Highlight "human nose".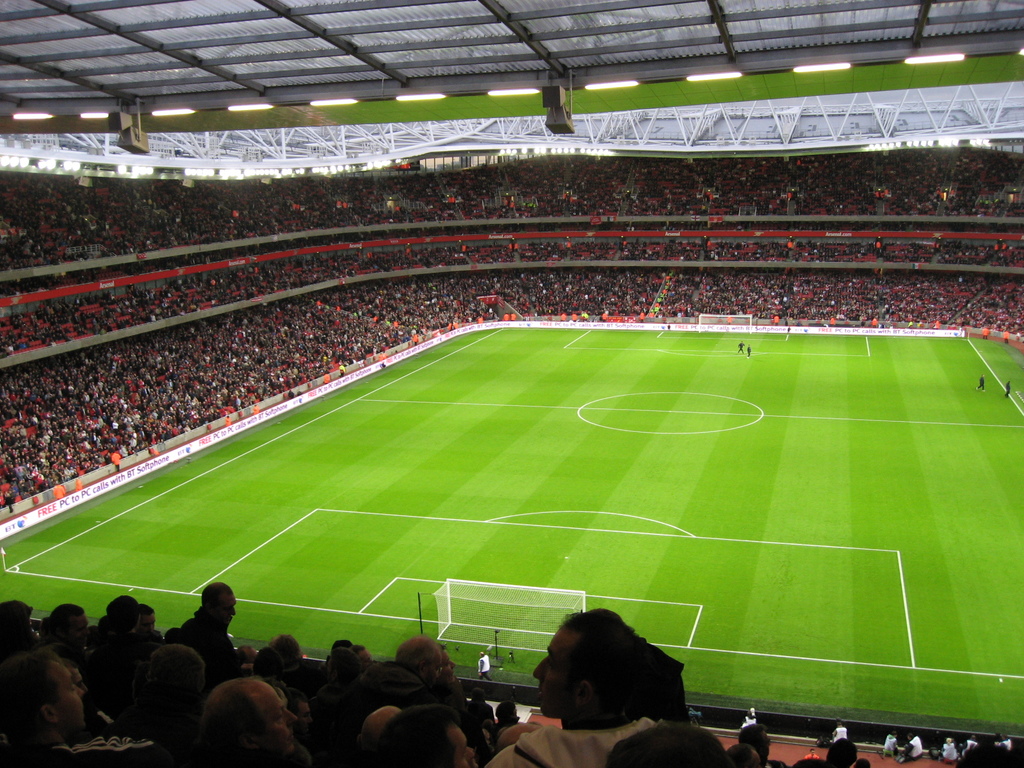
Highlighted region: (533, 657, 546, 678).
